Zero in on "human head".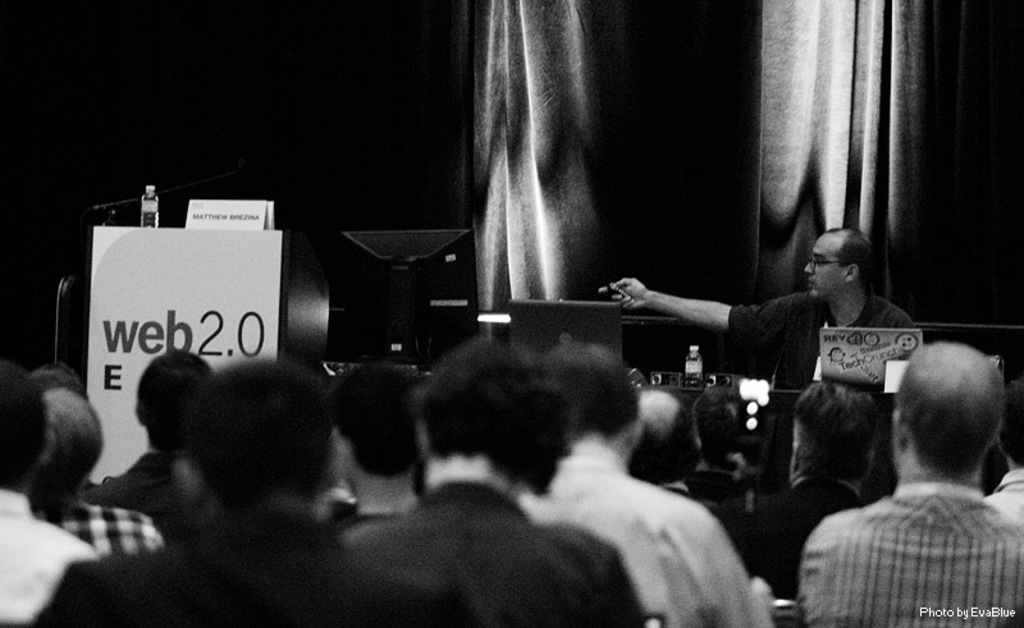
Zeroed in: x1=803, y1=228, x2=876, y2=298.
